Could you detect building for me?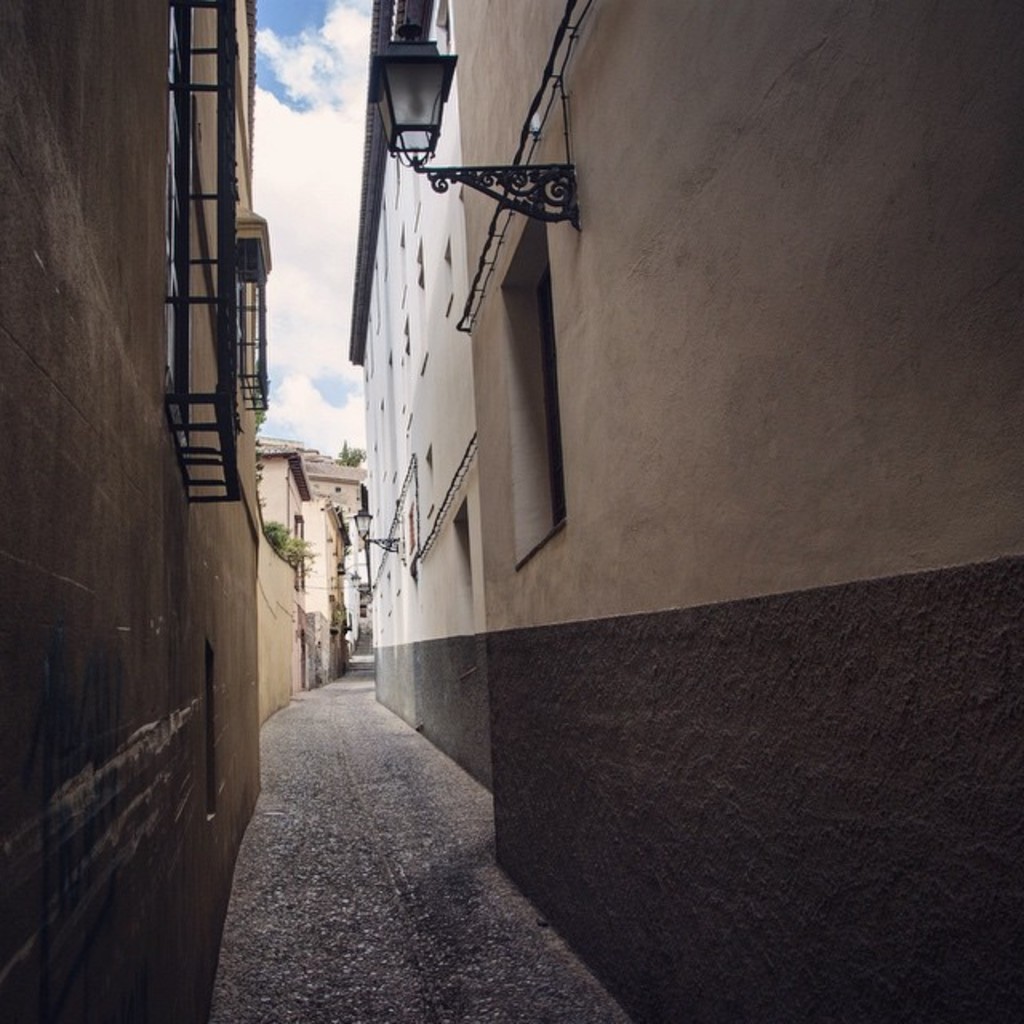
Detection result: 5, 0, 360, 1011.
